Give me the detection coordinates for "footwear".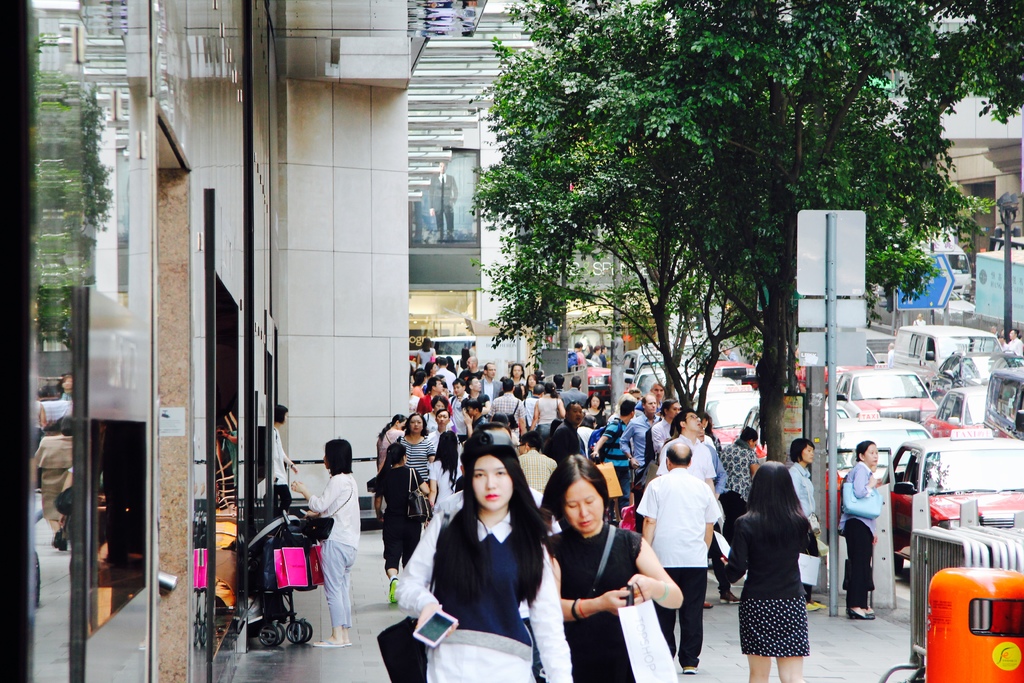
locate(341, 629, 351, 654).
